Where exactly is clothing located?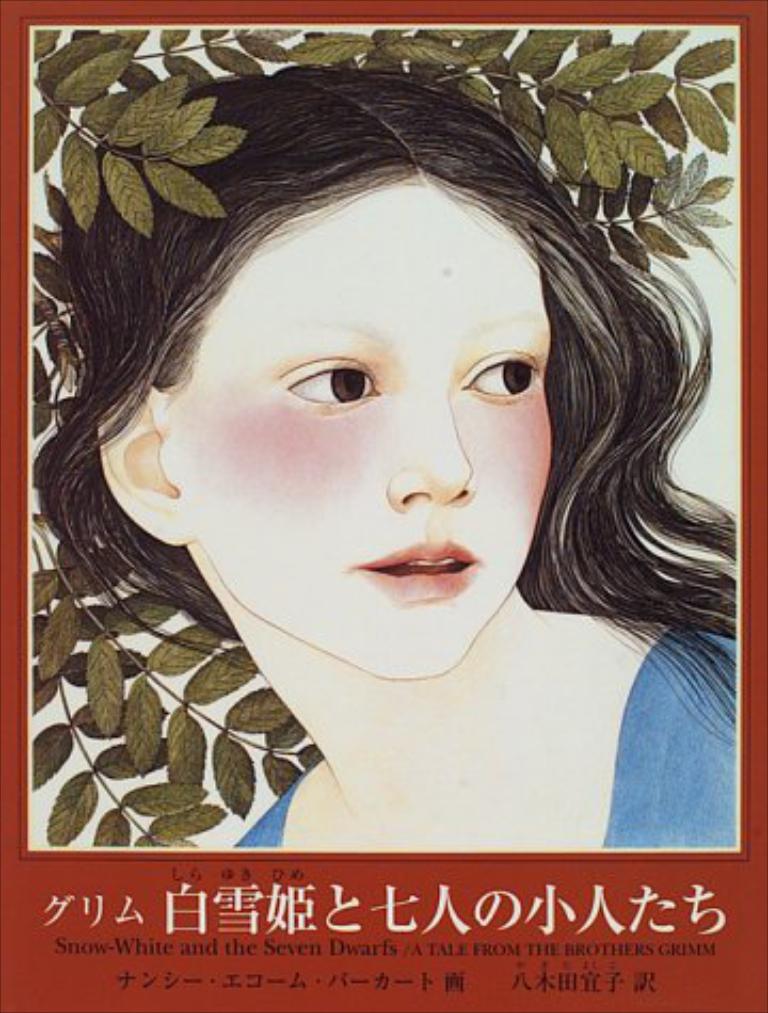
Its bounding box is <bbox>169, 601, 755, 877</bbox>.
